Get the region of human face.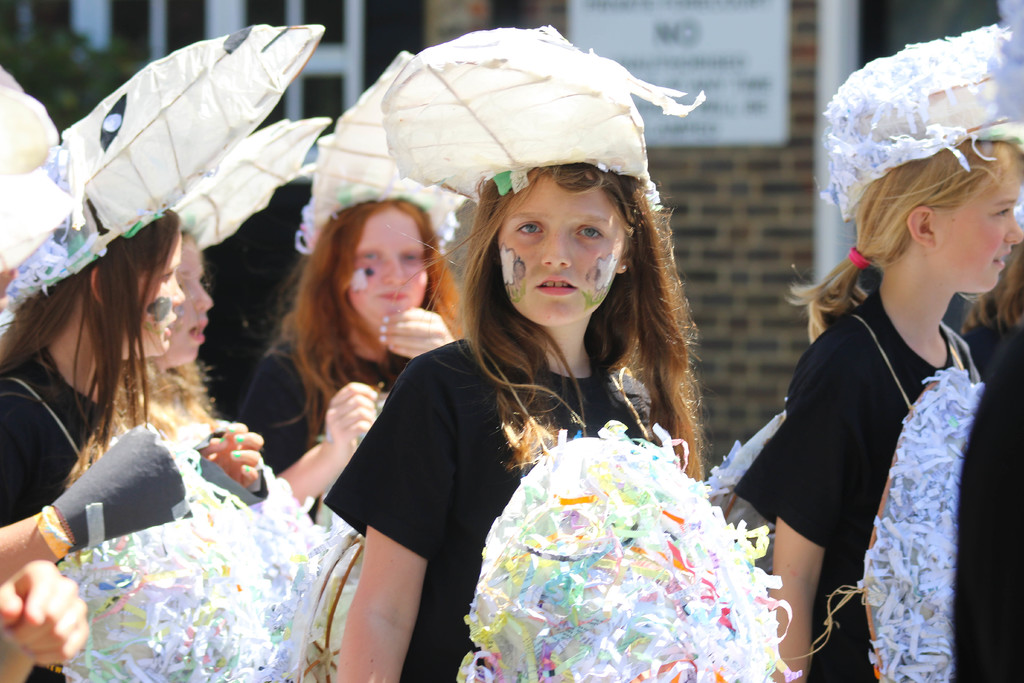
[x1=497, y1=185, x2=628, y2=325].
